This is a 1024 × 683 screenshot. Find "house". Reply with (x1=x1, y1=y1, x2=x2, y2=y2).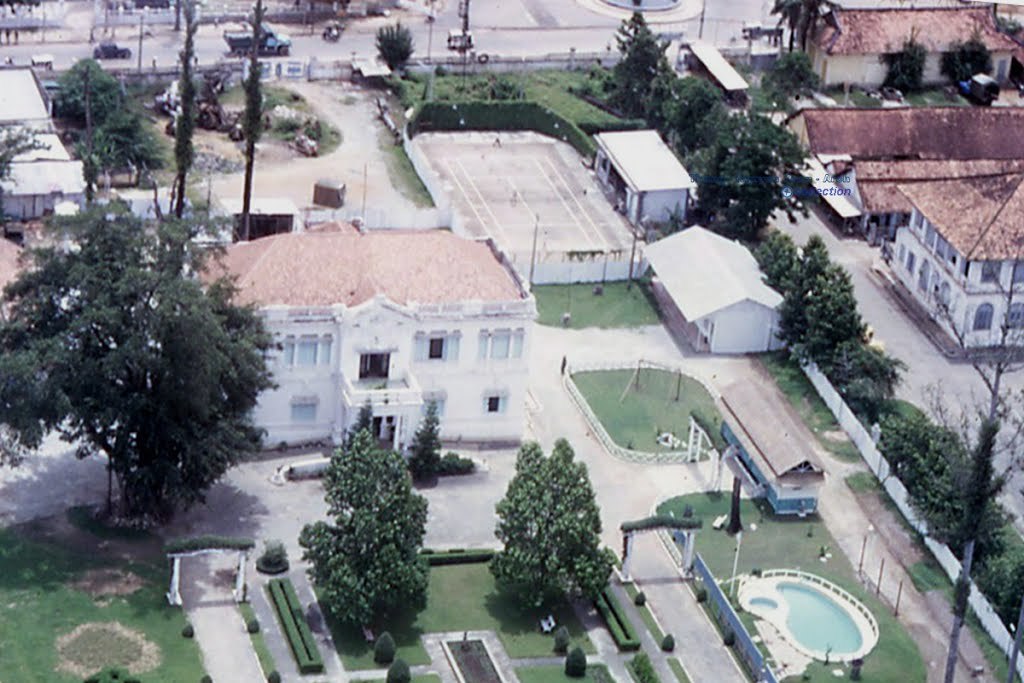
(x1=779, y1=102, x2=1023, y2=240).
